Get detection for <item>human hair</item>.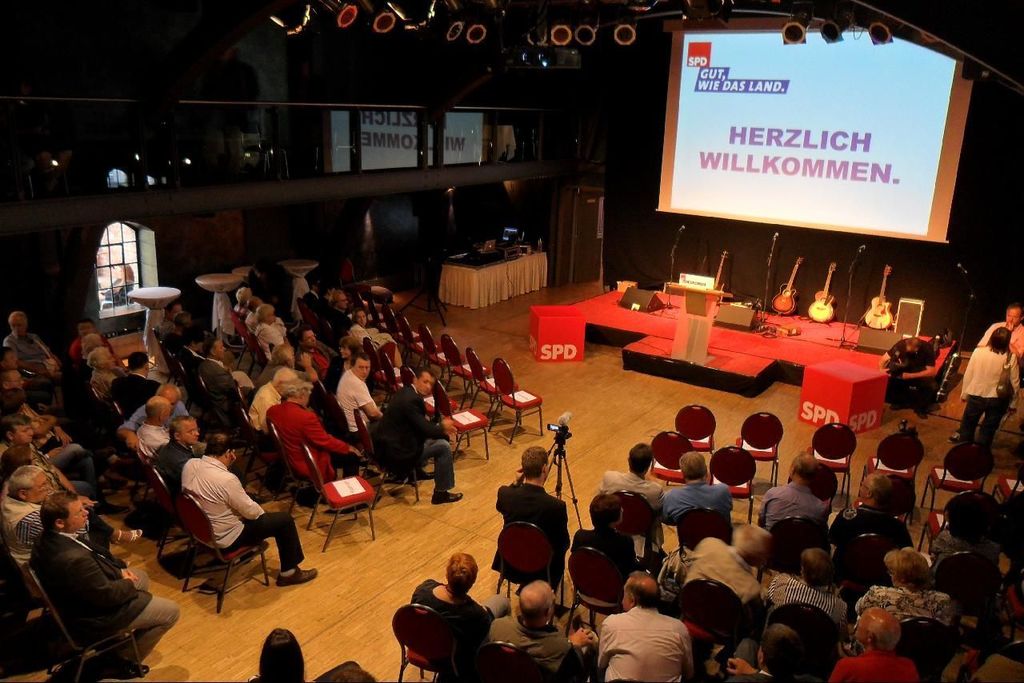
Detection: bbox(886, 545, 930, 593).
